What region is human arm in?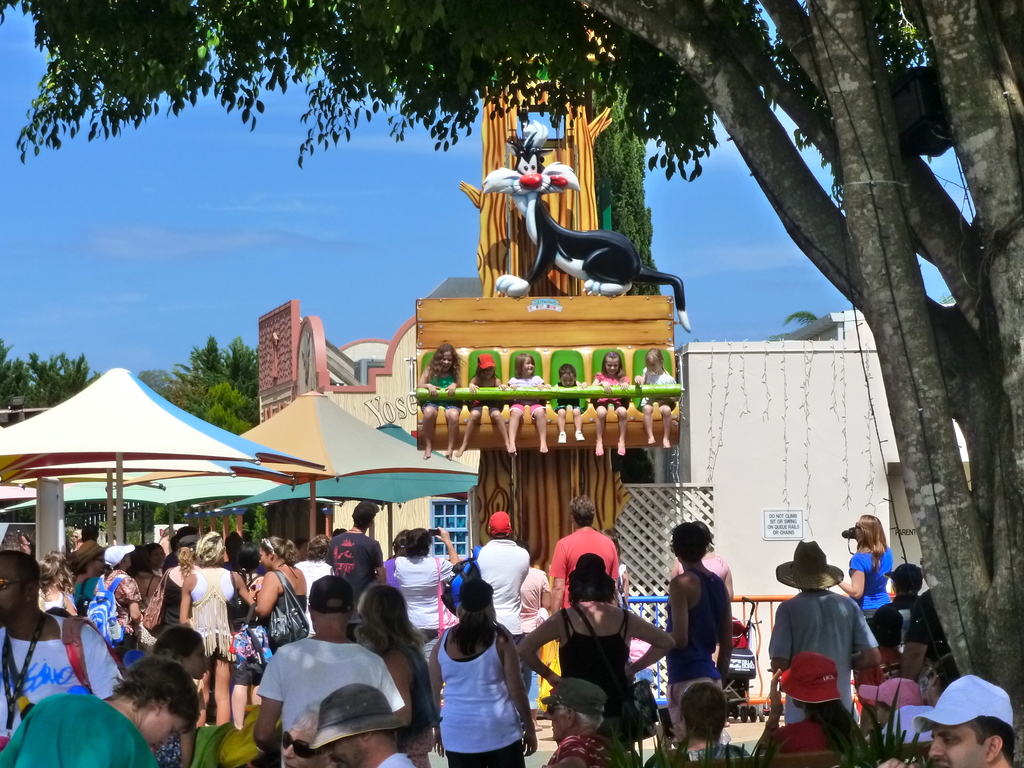
<box>834,553,865,607</box>.
